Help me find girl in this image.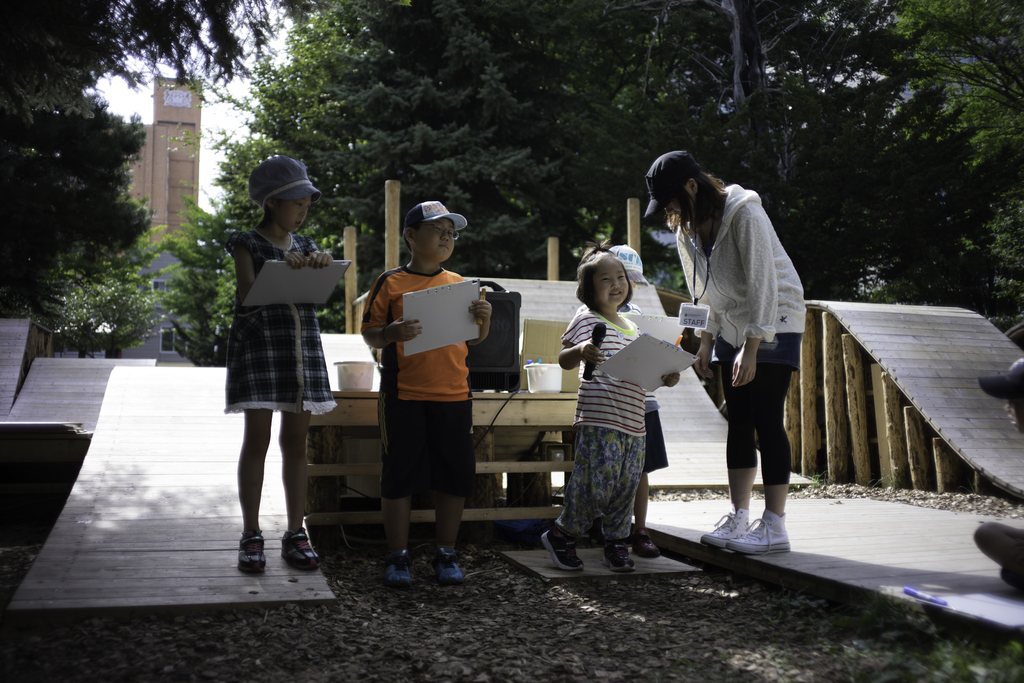
Found it: <bbox>541, 250, 679, 572</bbox>.
